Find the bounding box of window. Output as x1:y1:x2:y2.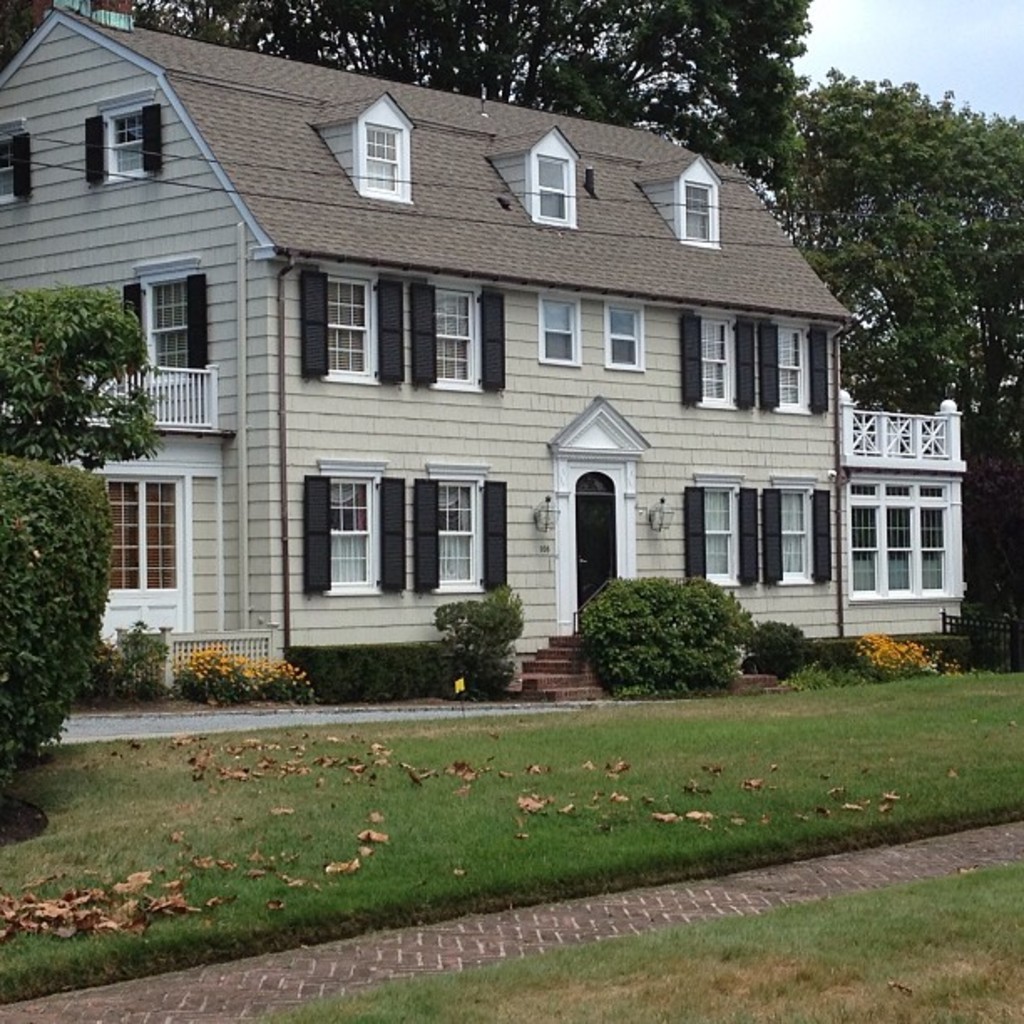
442:470:475:586.
